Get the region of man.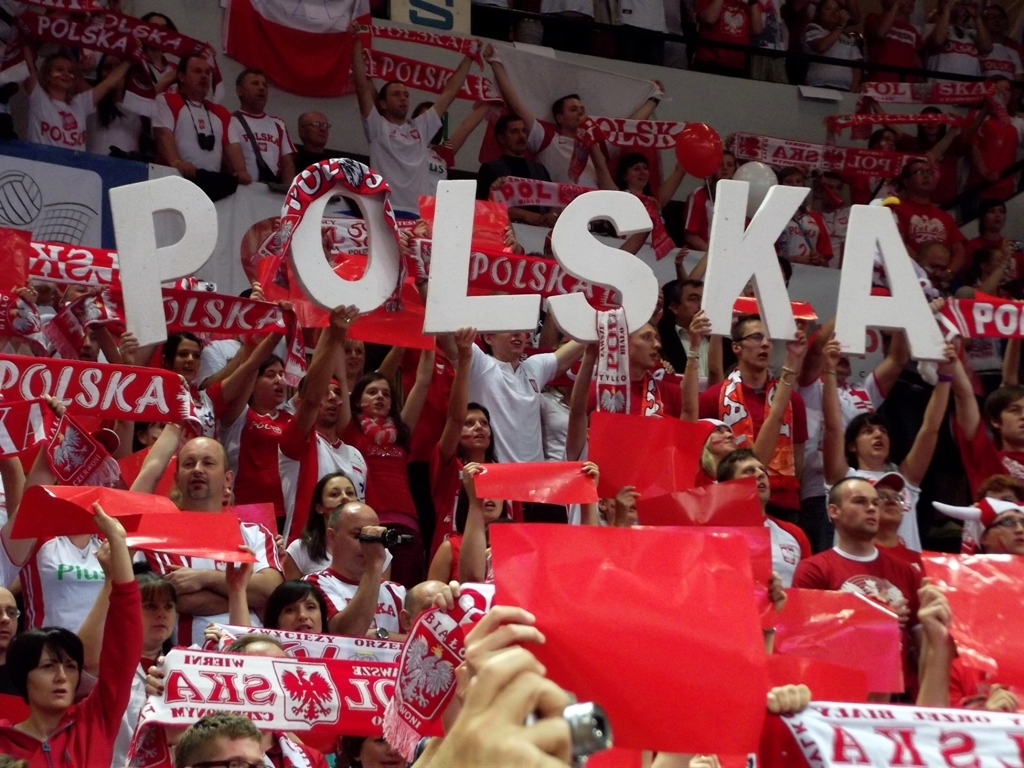
[left=40, top=285, right=134, bottom=463].
